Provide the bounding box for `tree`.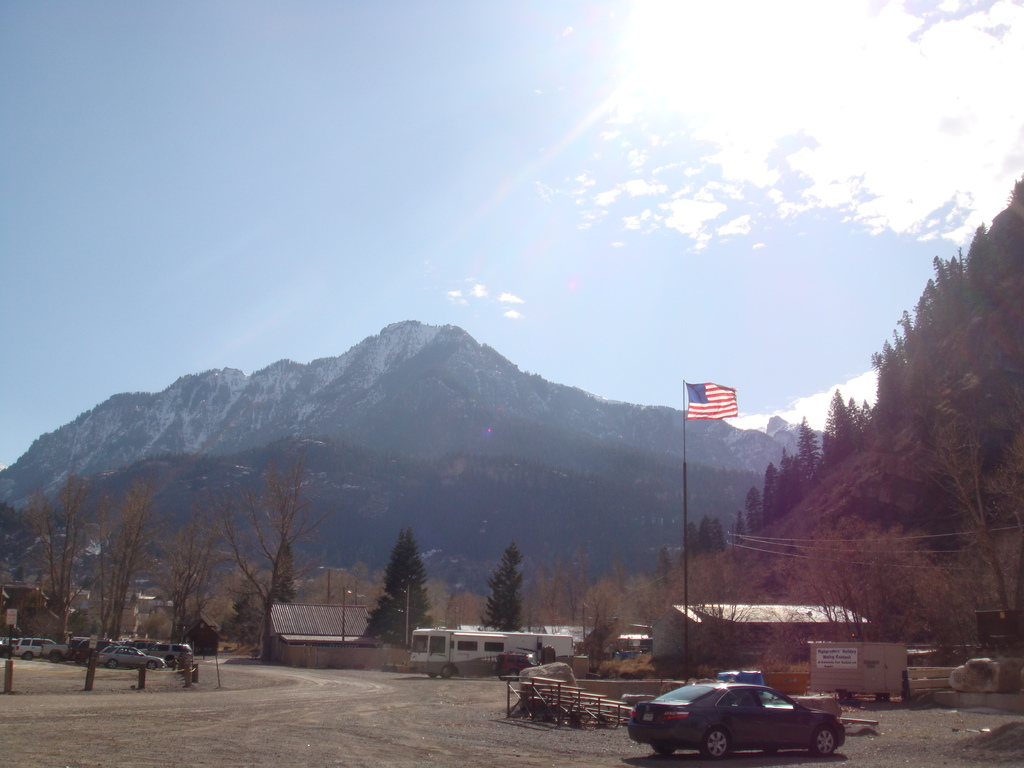
{"left": 475, "top": 543, "right": 531, "bottom": 636}.
